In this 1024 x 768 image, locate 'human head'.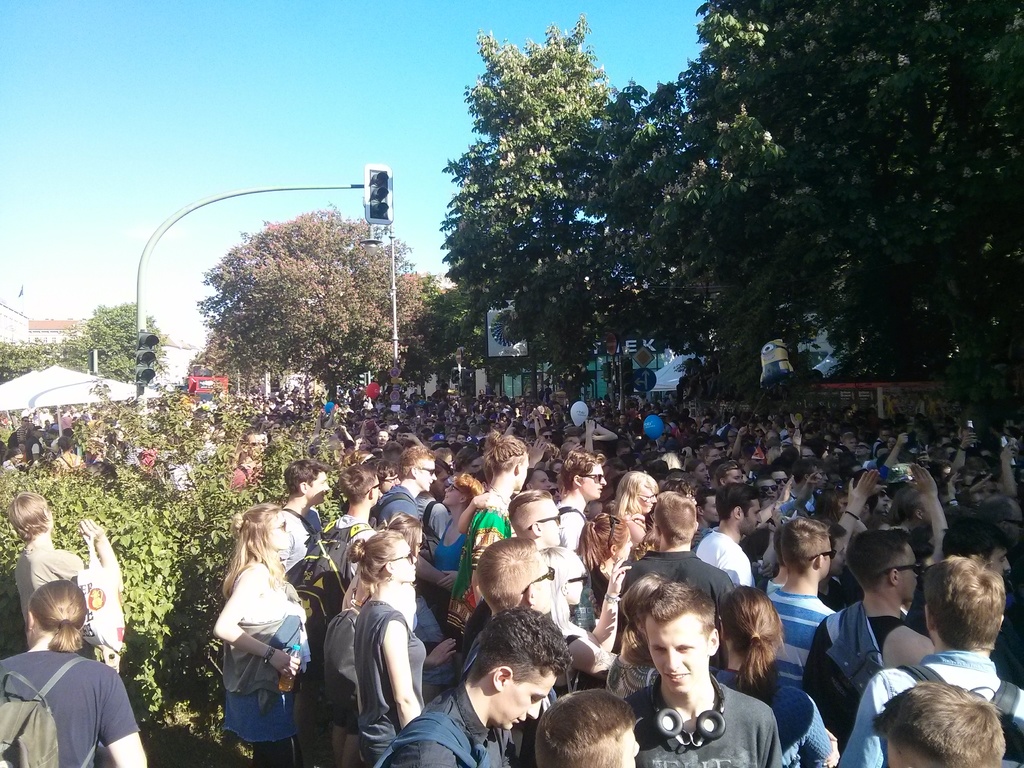
Bounding box: Rect(2, 488, 51, 541).
